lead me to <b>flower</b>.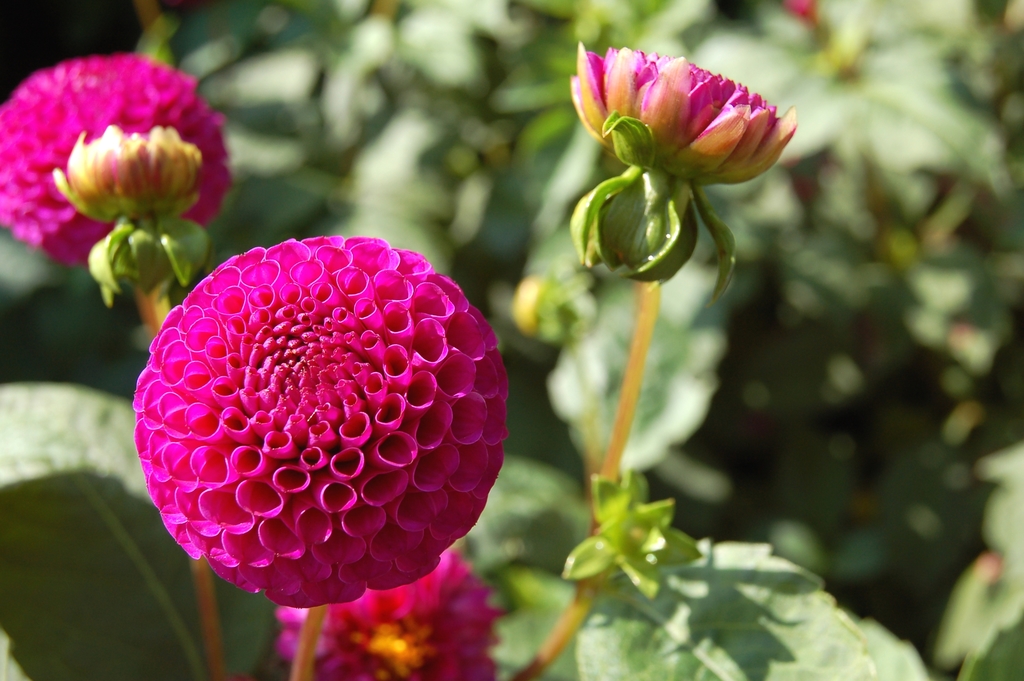
Lead to <region>56, 118, 207, 219</region>.
